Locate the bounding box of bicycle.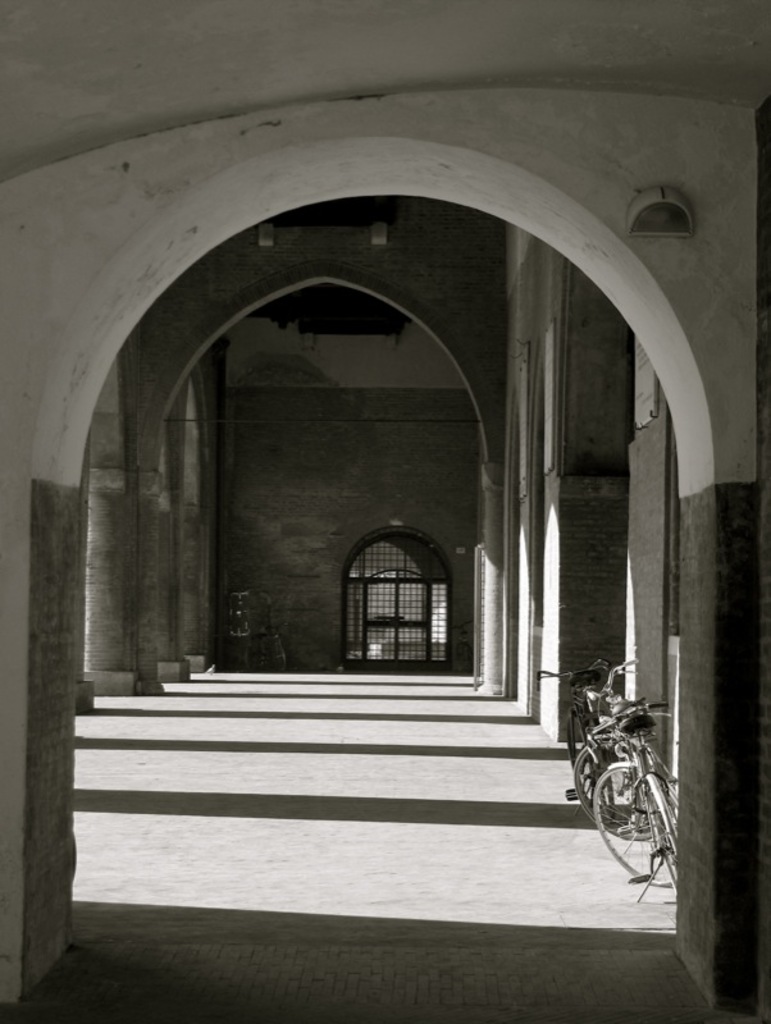
Bounding box: locate(596, 695, 685, 905).
